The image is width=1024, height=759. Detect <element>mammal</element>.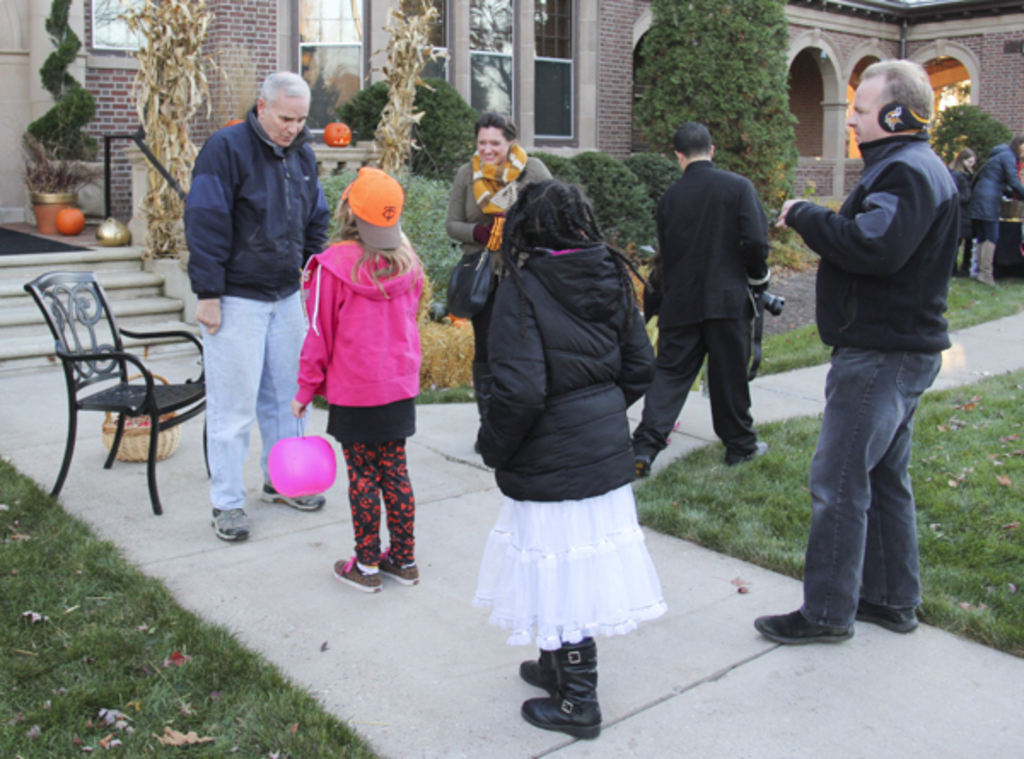
Detection: [471,177,672,735].
